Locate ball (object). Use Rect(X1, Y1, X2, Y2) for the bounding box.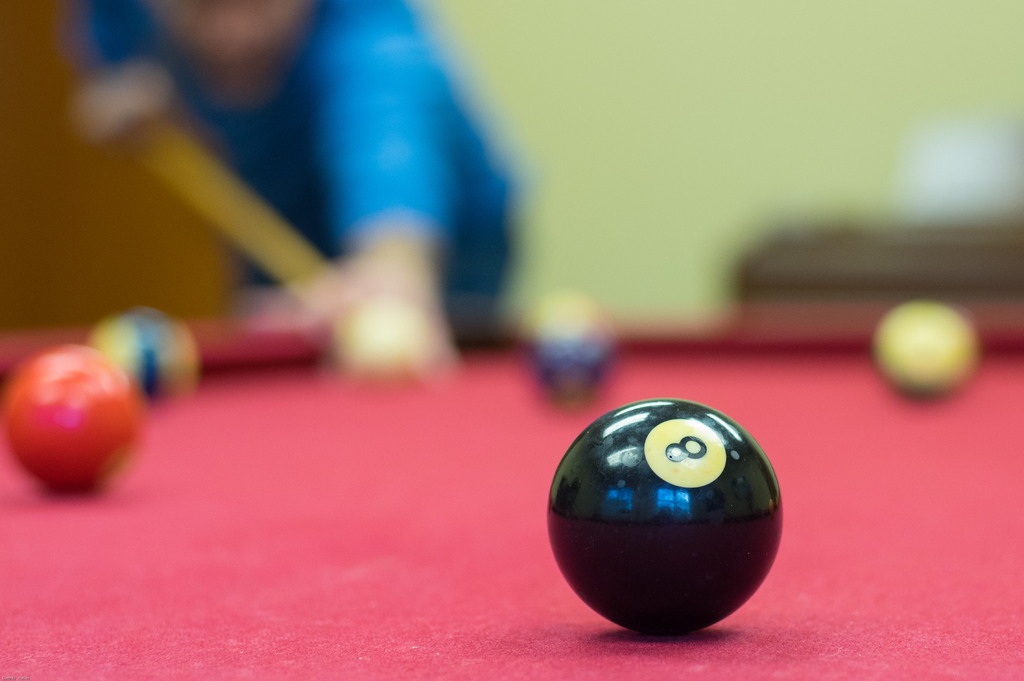
Rect(331, 296, 432, 398).
